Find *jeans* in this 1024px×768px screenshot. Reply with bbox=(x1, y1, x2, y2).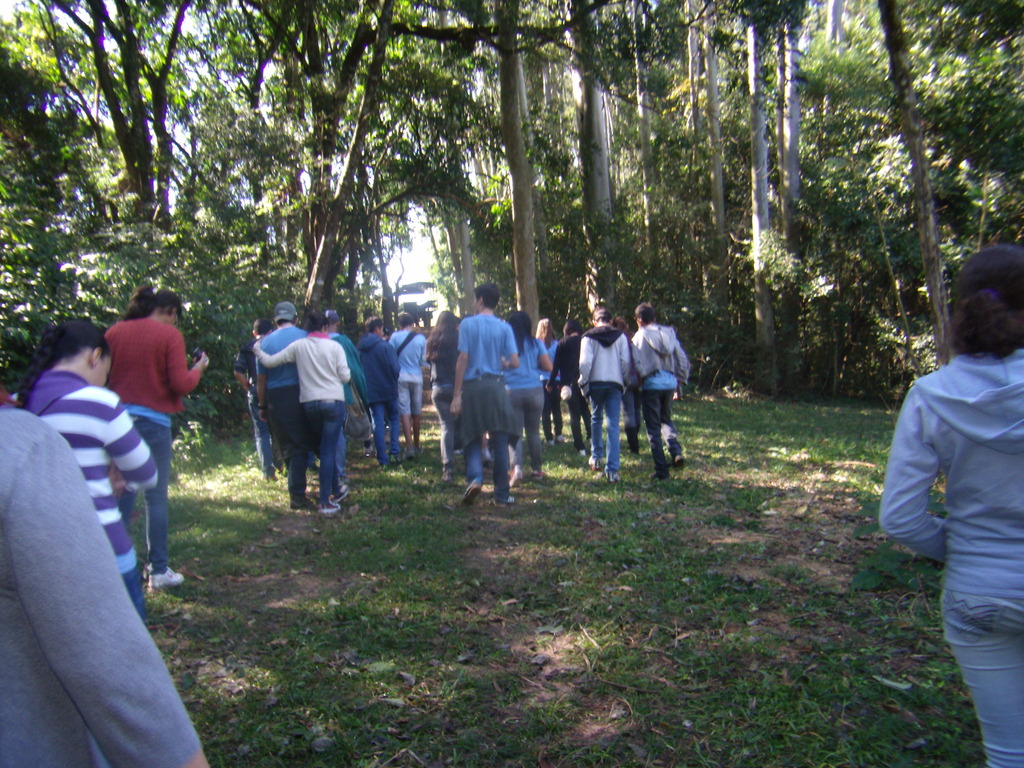
bbox=(304, 405, 349, 507).
